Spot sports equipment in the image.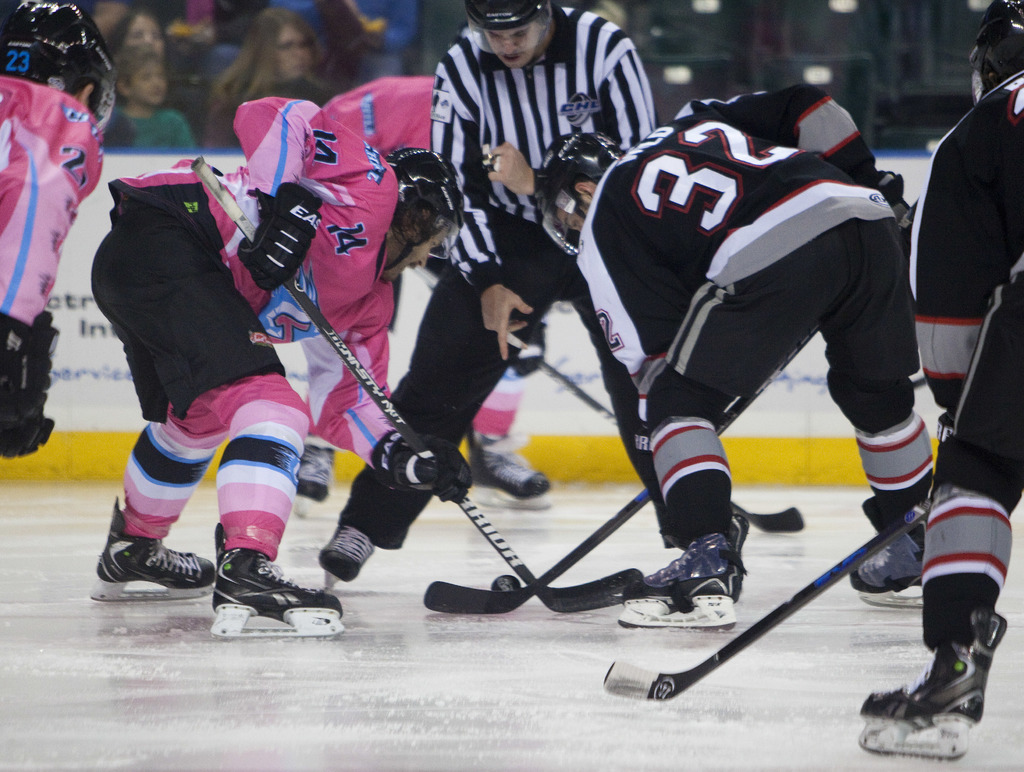
sports equipment found at l=188, t=159, r=643, b=613.
